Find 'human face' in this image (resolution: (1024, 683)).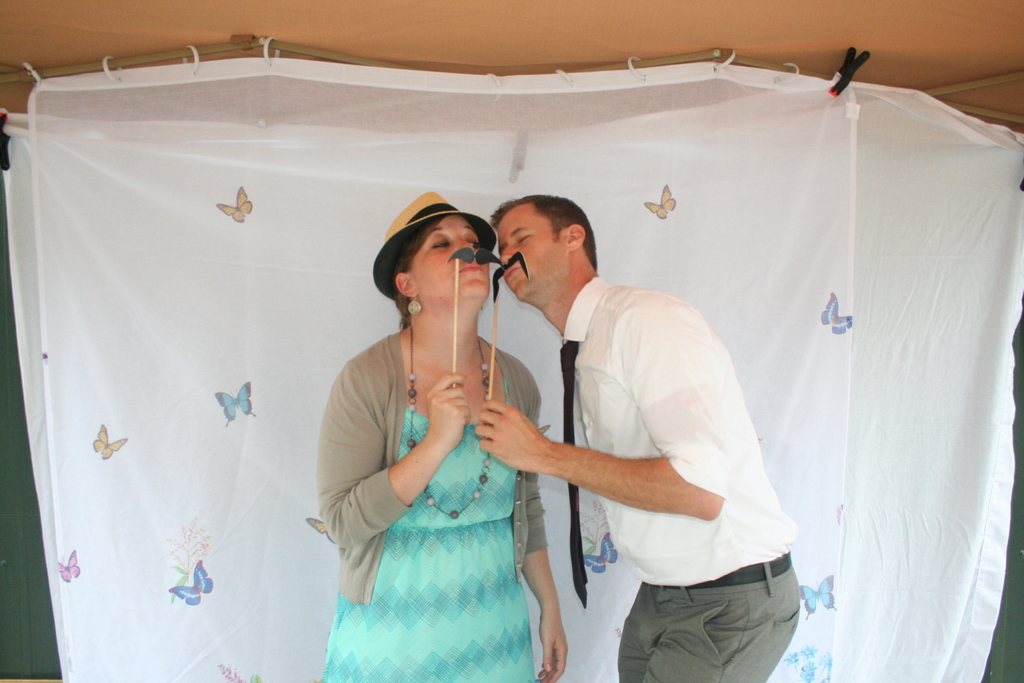
pyautogui.locateOnScreen(406, 210, 493, 309).
